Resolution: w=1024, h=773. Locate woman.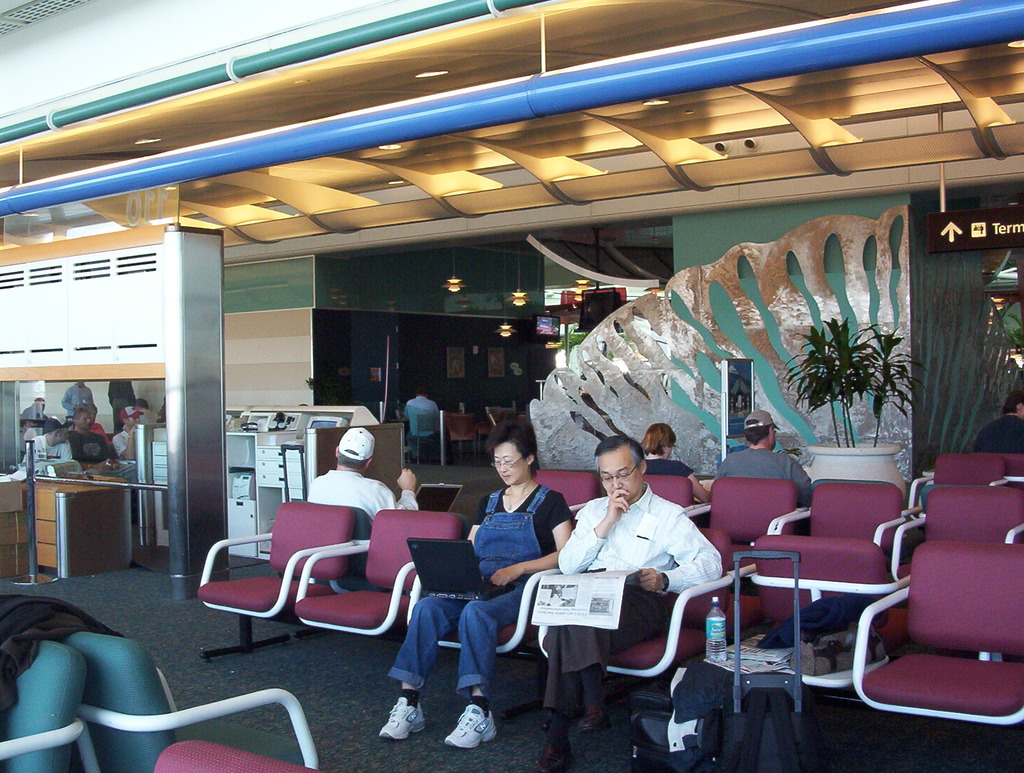
detection(377, 411, 579, 760).
